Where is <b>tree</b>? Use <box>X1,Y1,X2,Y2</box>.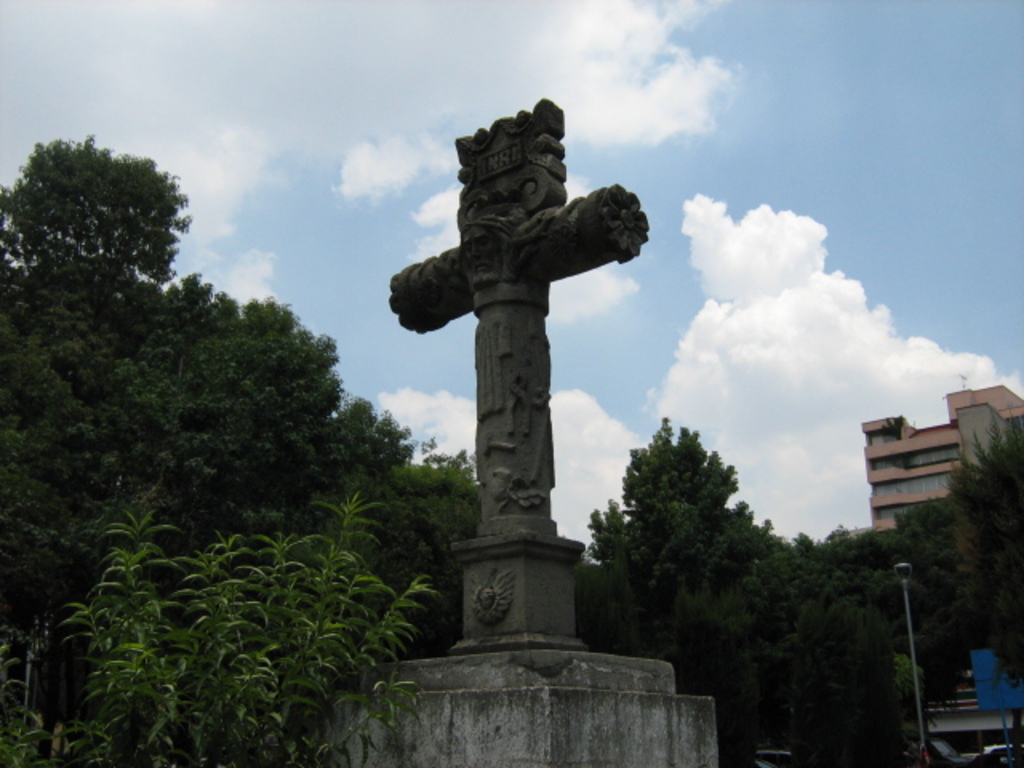
<box>0,499,443,766</box>.
